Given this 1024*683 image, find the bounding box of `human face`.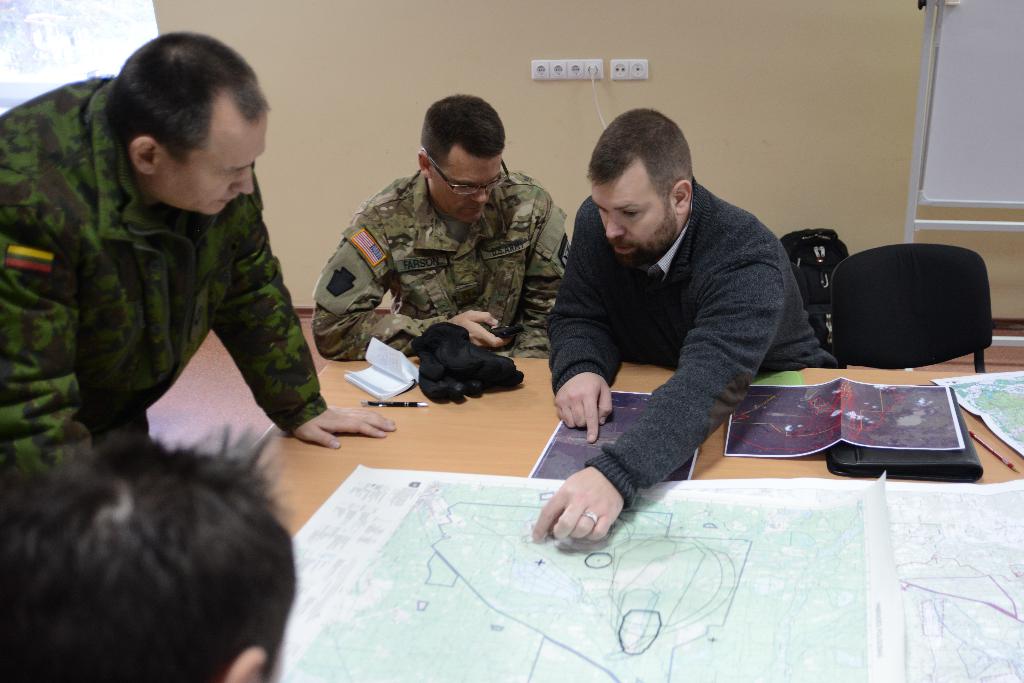
<bbox>430, 151, 505, 225</bbox>.
